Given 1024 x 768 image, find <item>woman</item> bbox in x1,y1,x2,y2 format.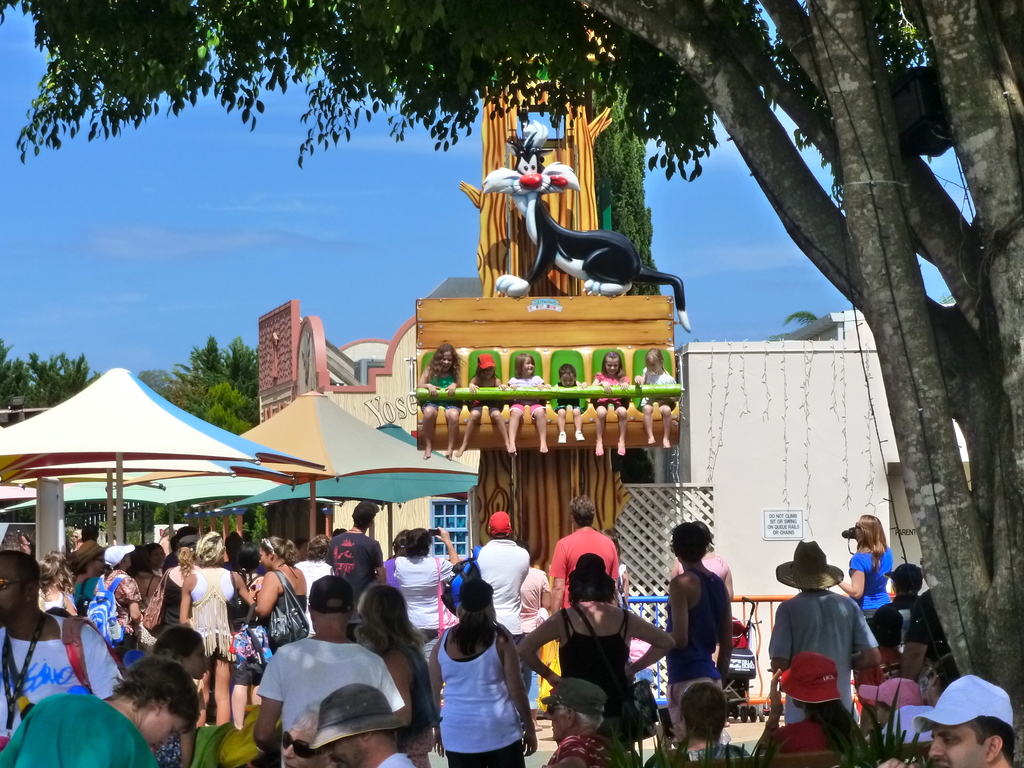
833,513,893,623.
